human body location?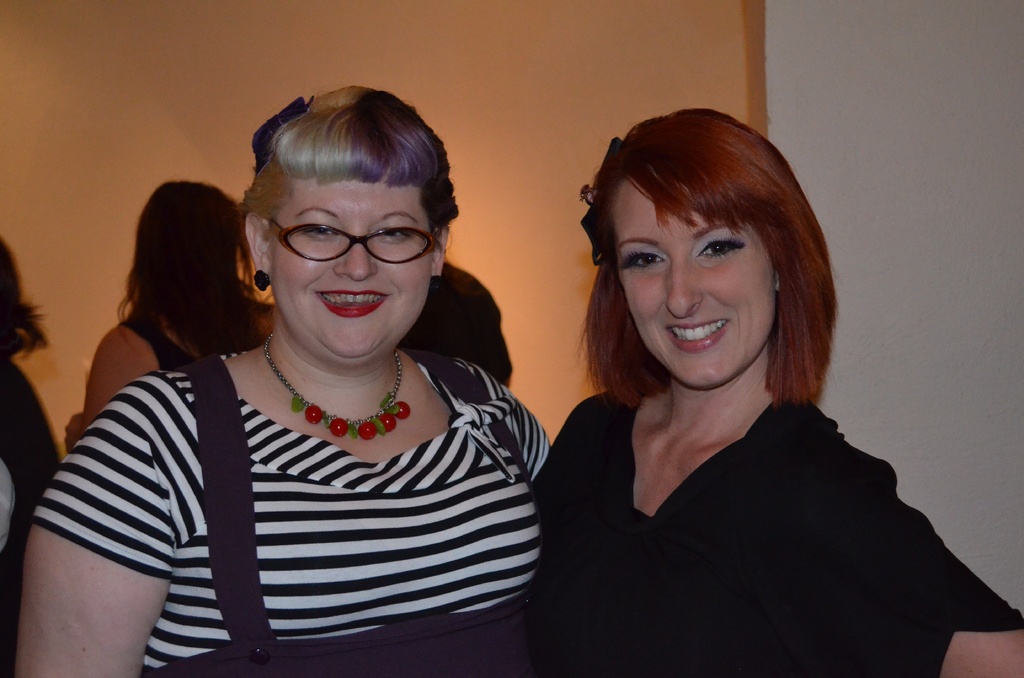
rect(15, 82, 553, 677)
